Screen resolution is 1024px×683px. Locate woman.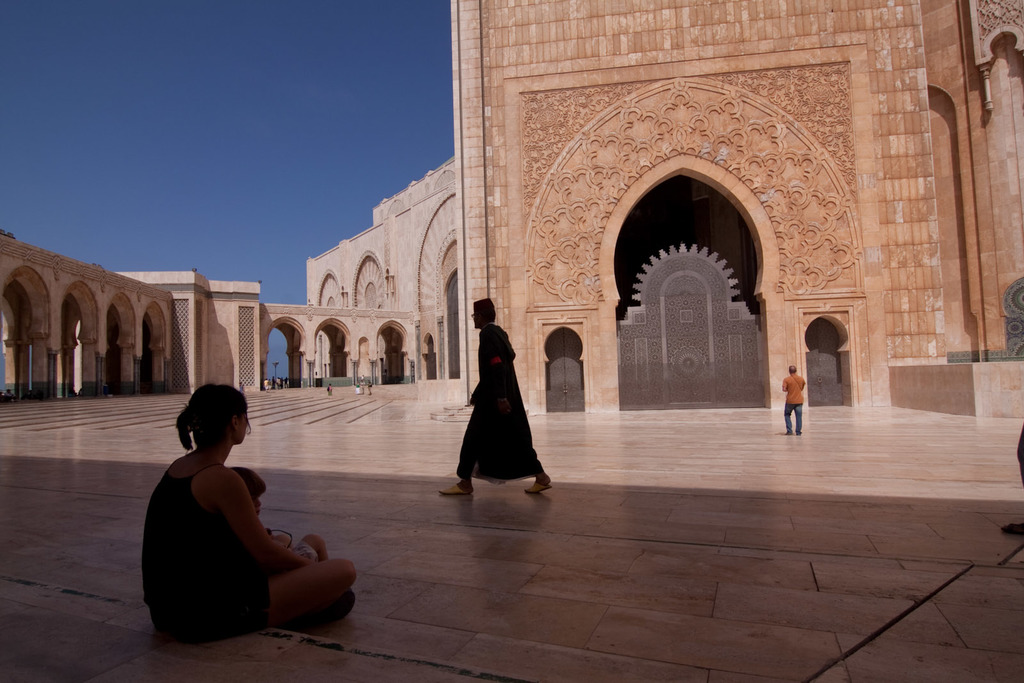
select_region(137, 364, 337, 649).
